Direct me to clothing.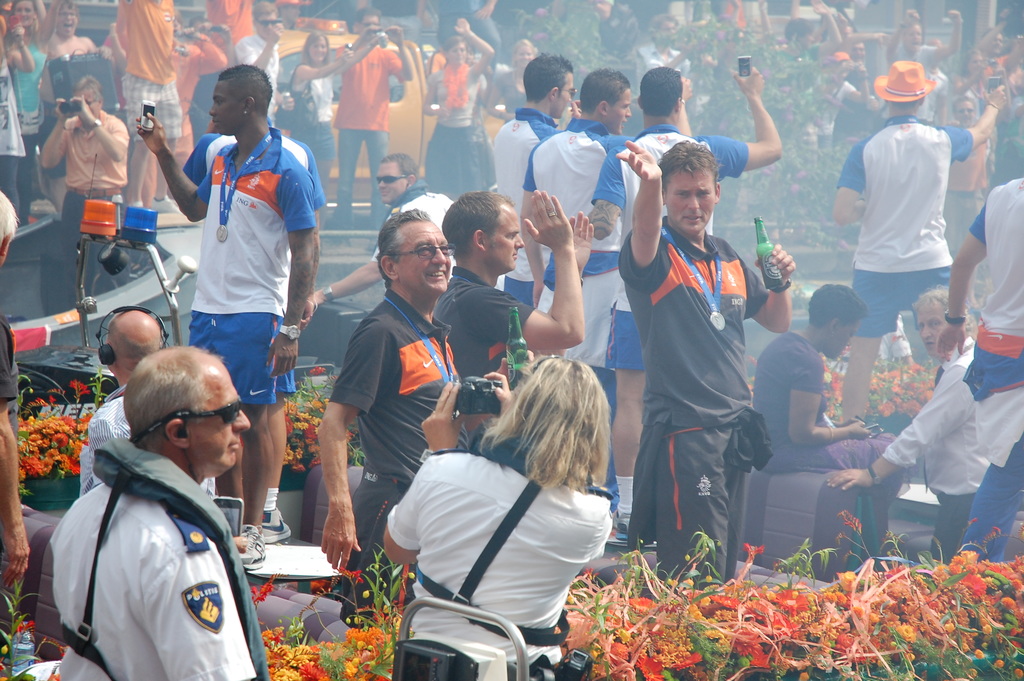
Direction: 428:63:481:194.
